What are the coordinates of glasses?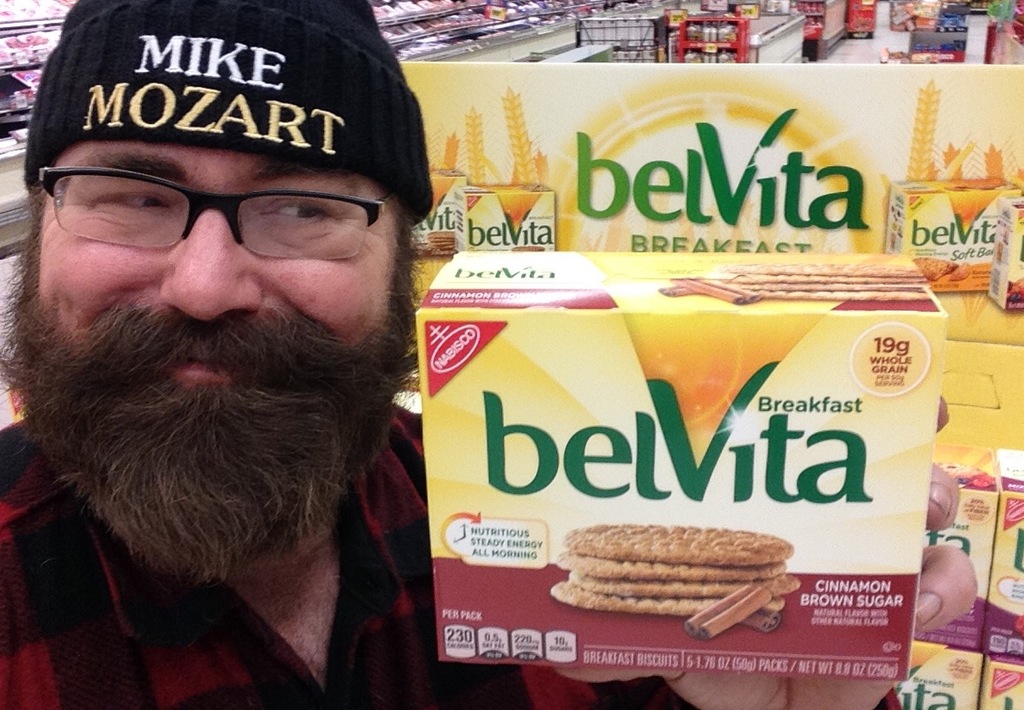
25,163,394,261.
